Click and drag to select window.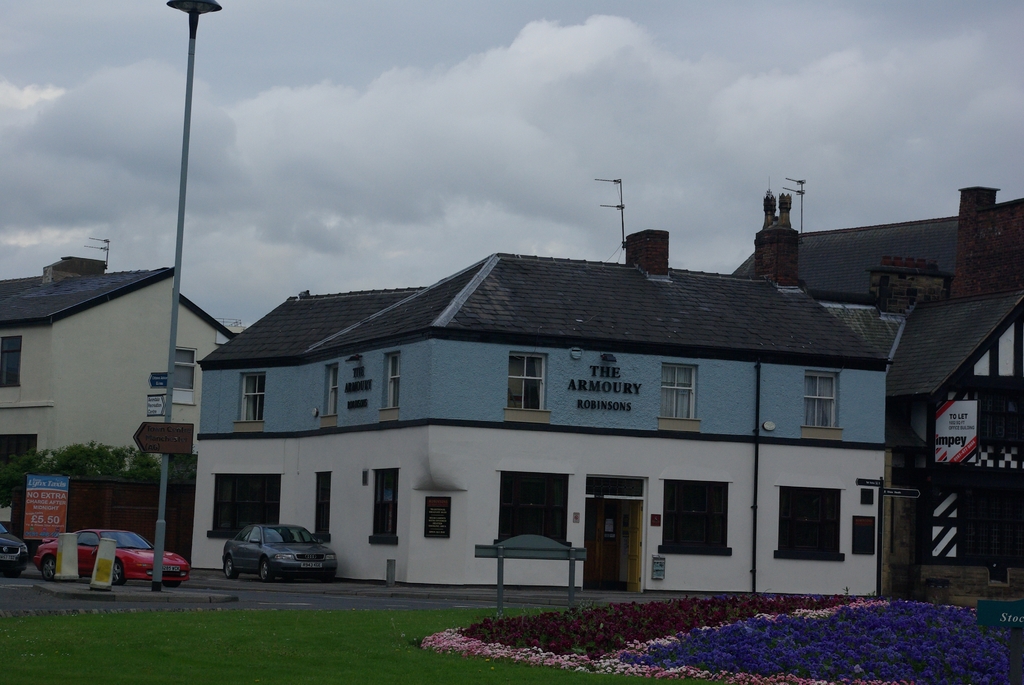
Selection: detection(506, 356, 549, 409).
